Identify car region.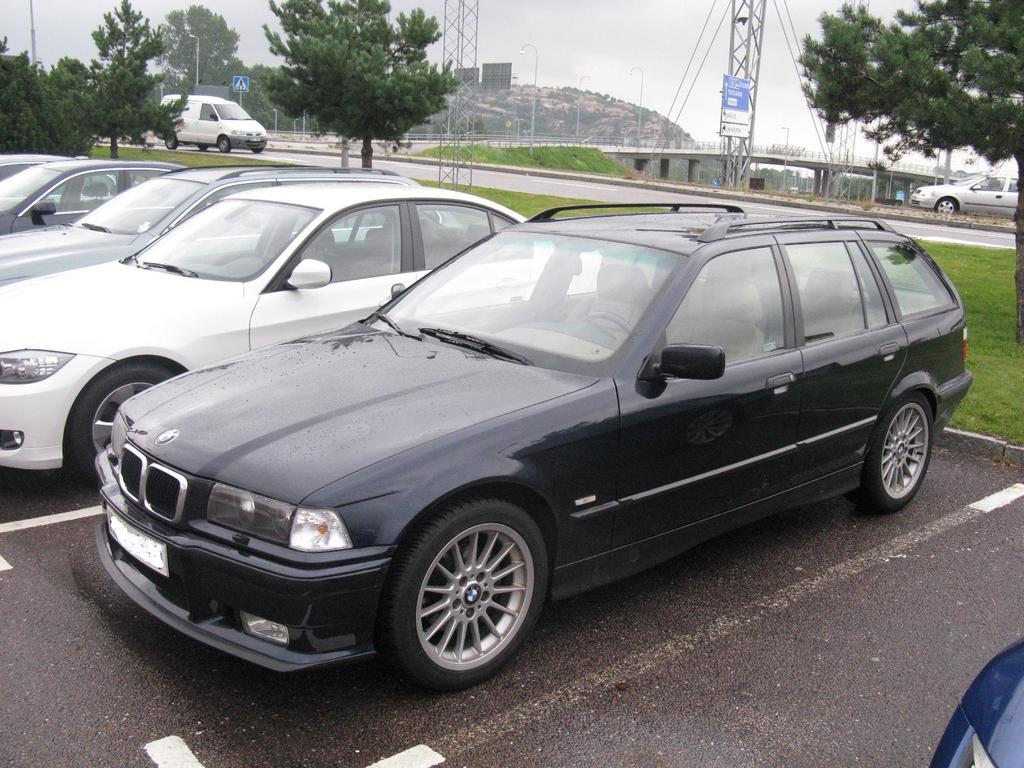
Region: box(0, 160, 202, 230).
